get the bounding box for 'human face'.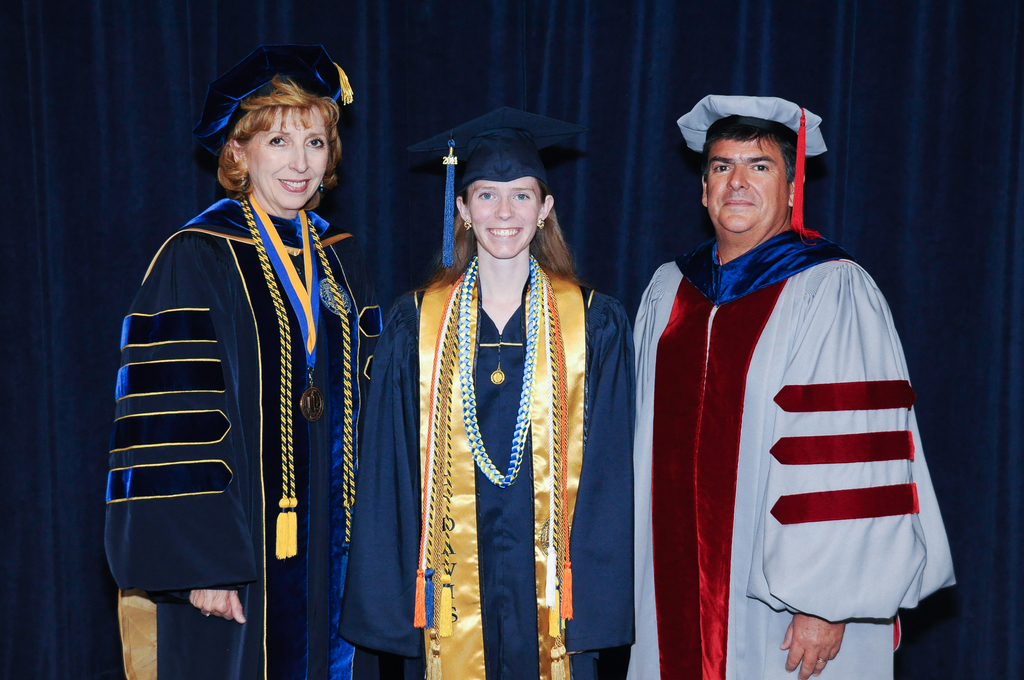
box=[245, 105, 326, 206].
